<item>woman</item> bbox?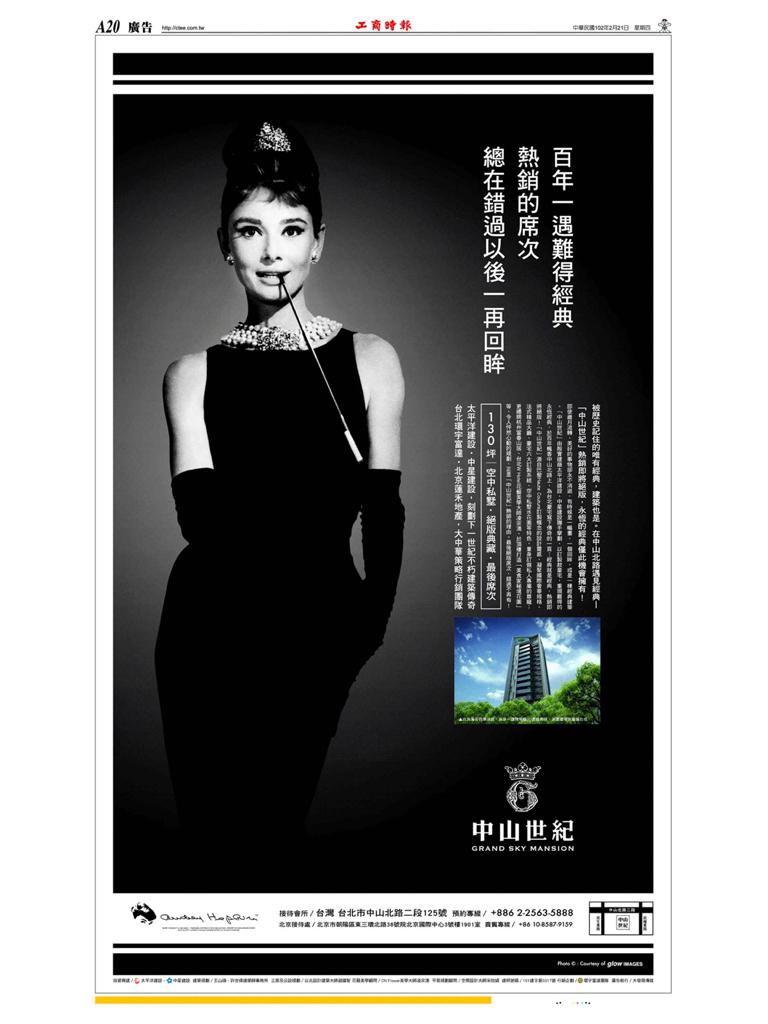
crop(142, 134, 431, 878)
